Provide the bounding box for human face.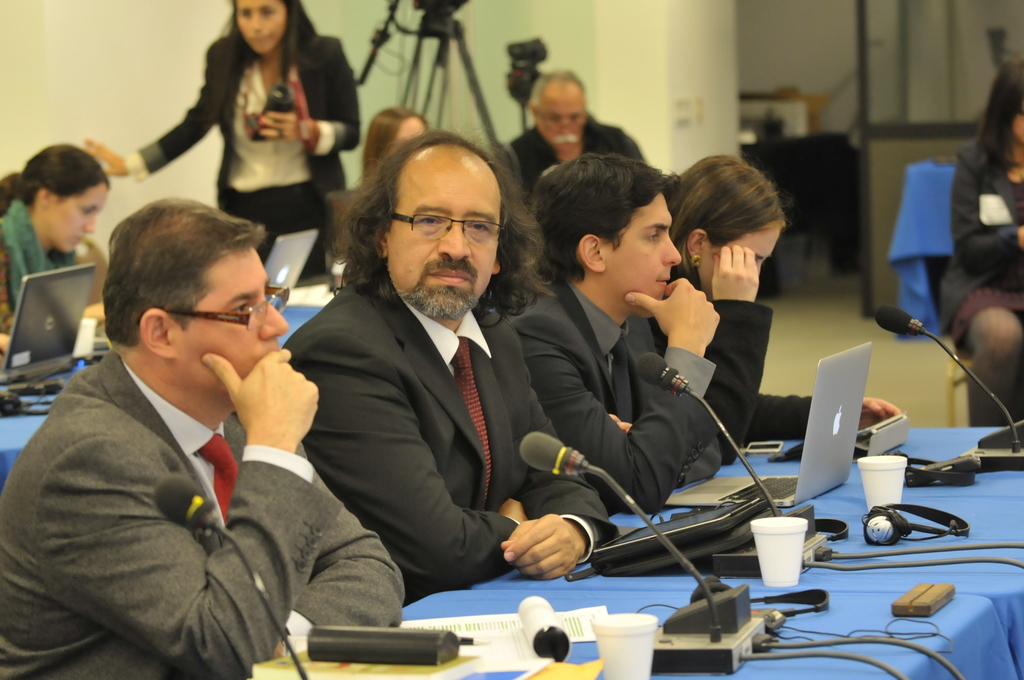
604 190 681 315.
